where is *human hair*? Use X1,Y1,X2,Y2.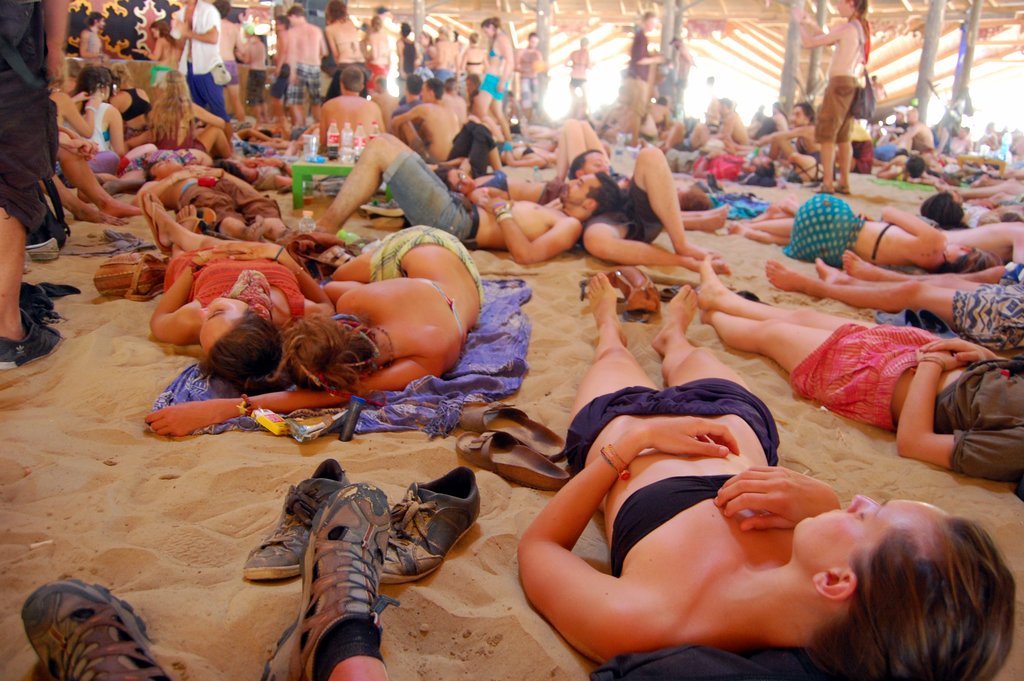
200,315,294,398.
